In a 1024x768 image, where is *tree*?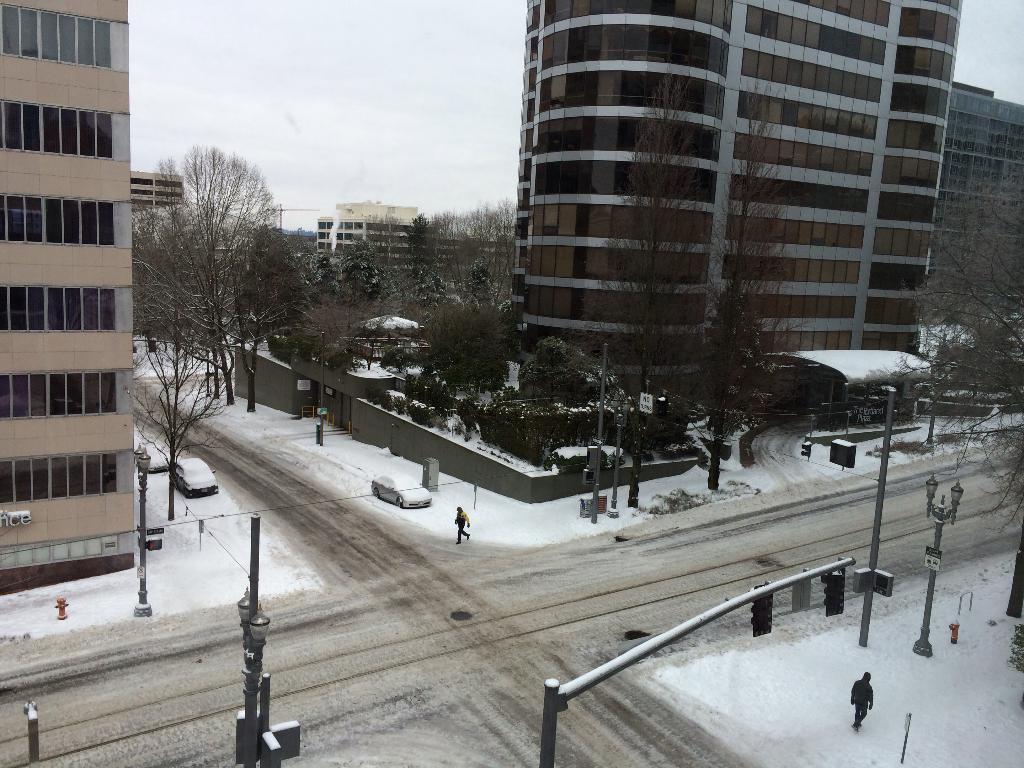
211,216,324,415.
